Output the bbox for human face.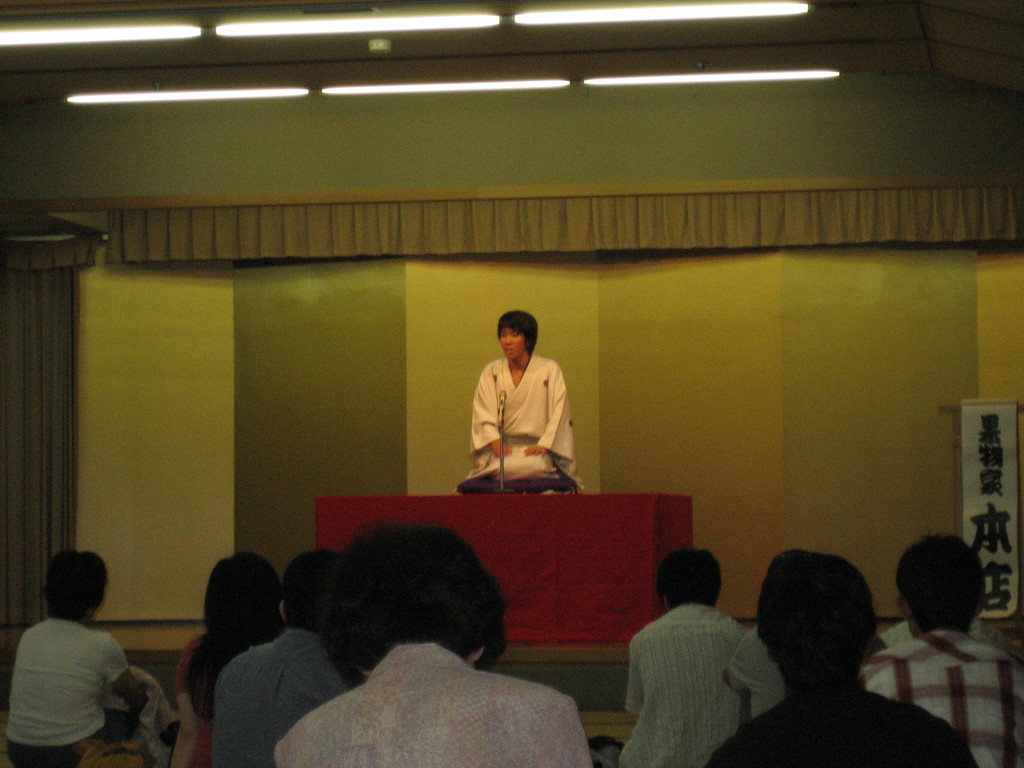
<region>500, 328, 525, 359</region>.
